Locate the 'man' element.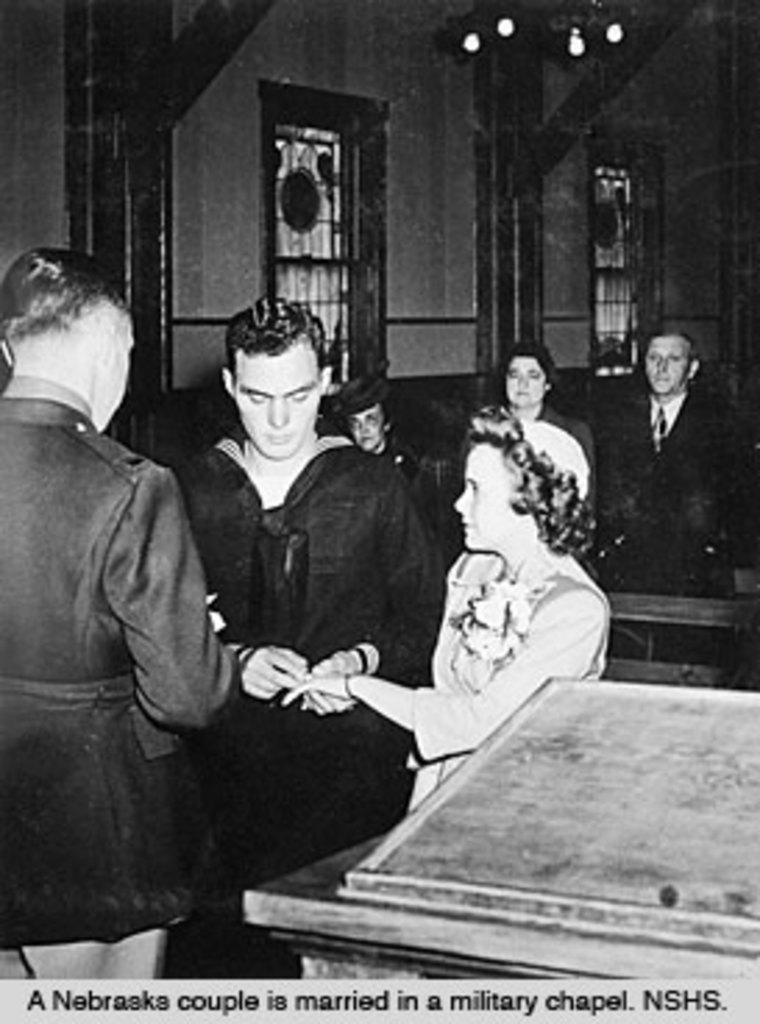
Element bbox: bbox=(173, 298, 457, 890).
